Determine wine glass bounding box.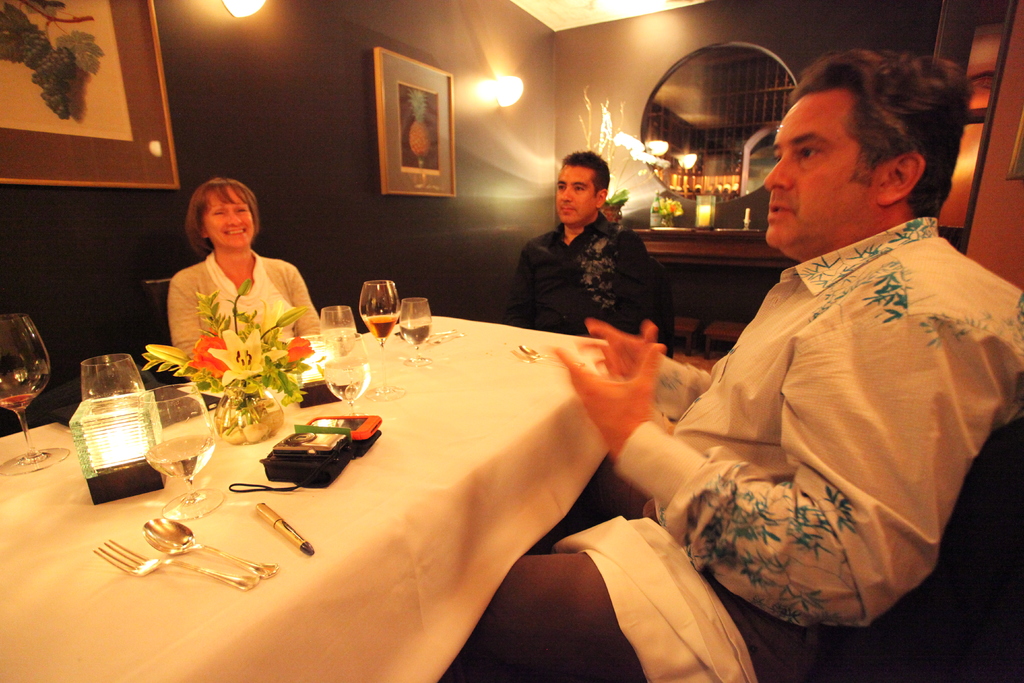
Determined: [left=81, top=350, right=147, bottom=398].
